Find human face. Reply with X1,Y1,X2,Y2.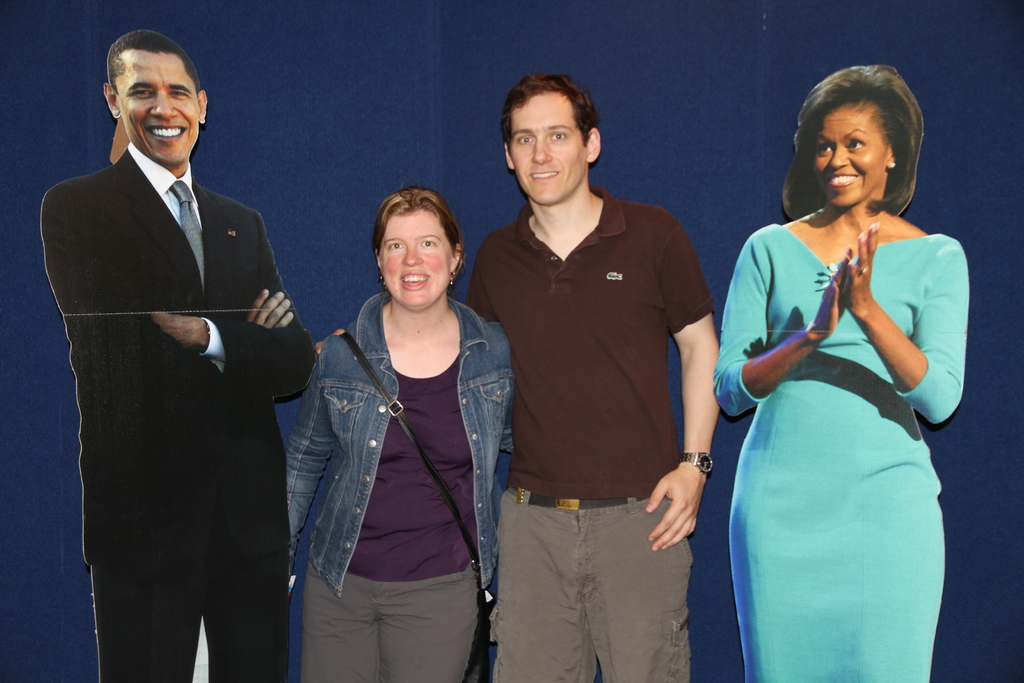
378,210,452,309.
